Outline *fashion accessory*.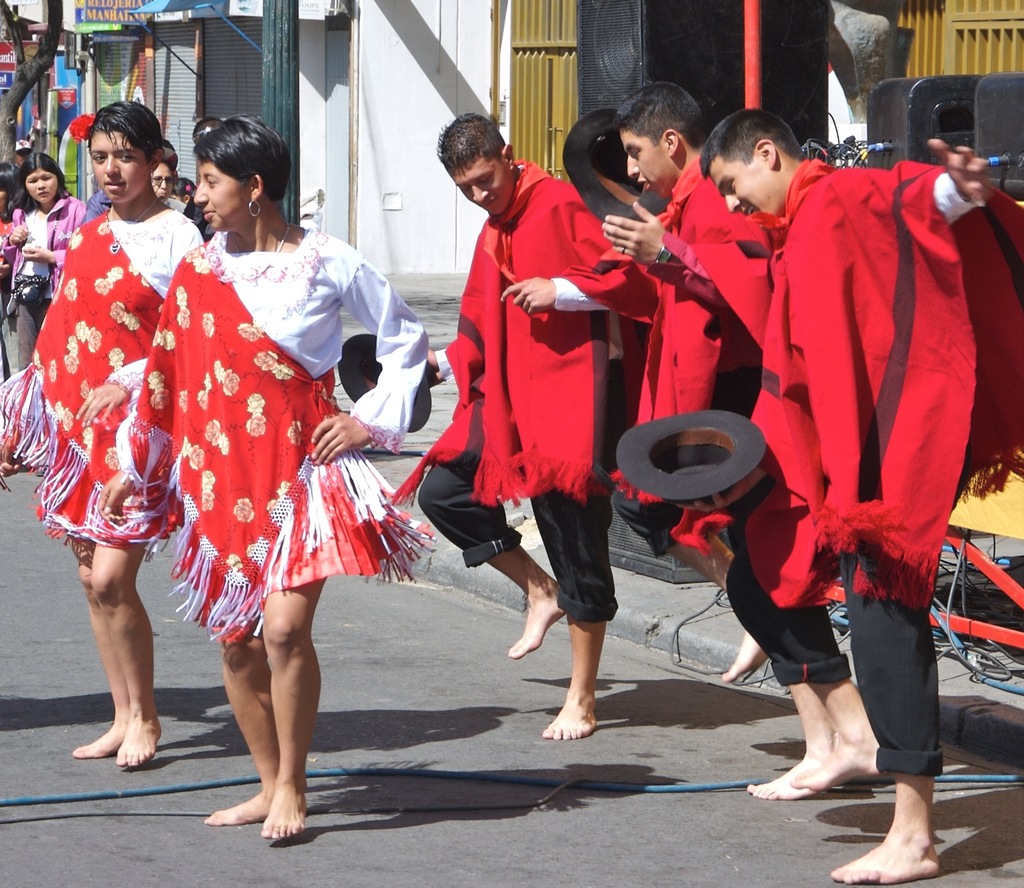
Outline: (250, 197, 259, 212).
